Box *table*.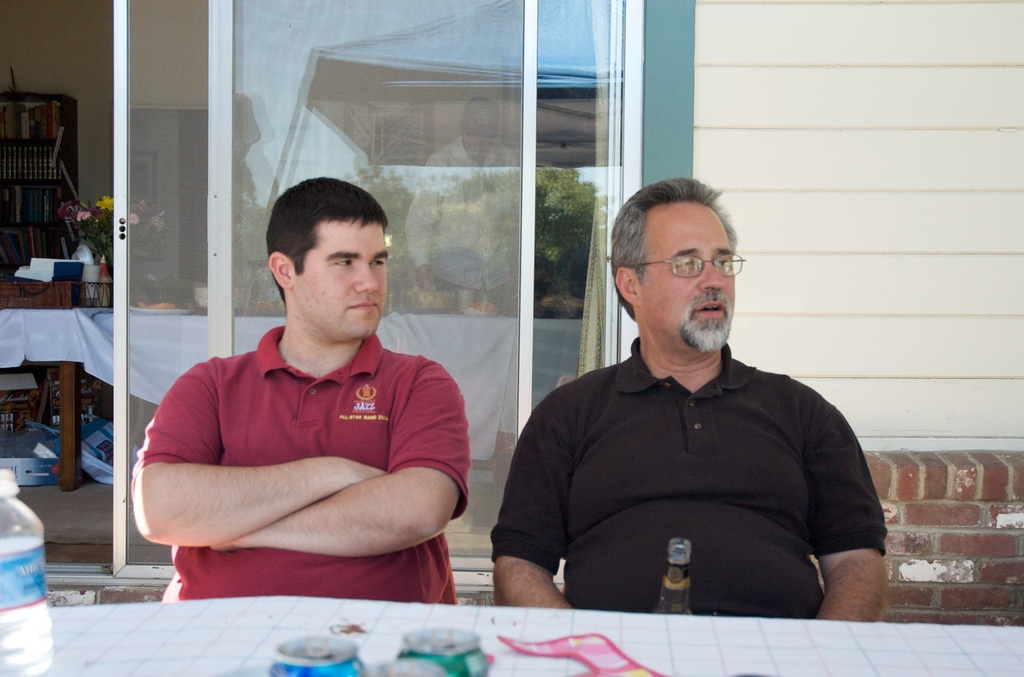
5 267 117 497.
